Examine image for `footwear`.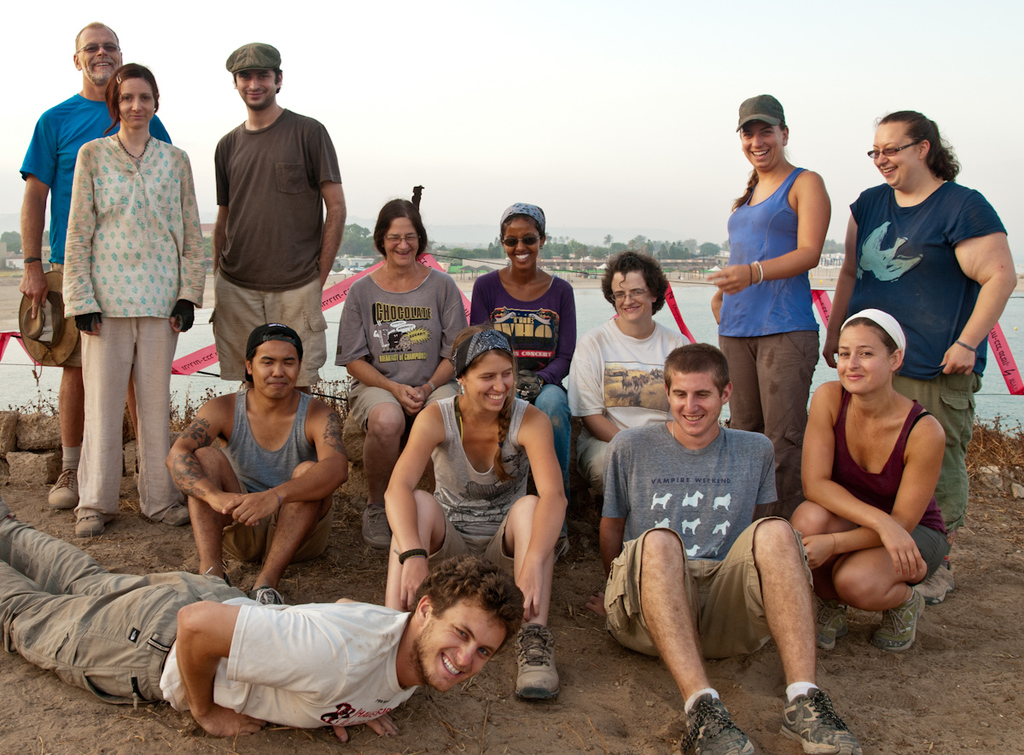
Examination result: bbox(72, 516, 113, 540).
